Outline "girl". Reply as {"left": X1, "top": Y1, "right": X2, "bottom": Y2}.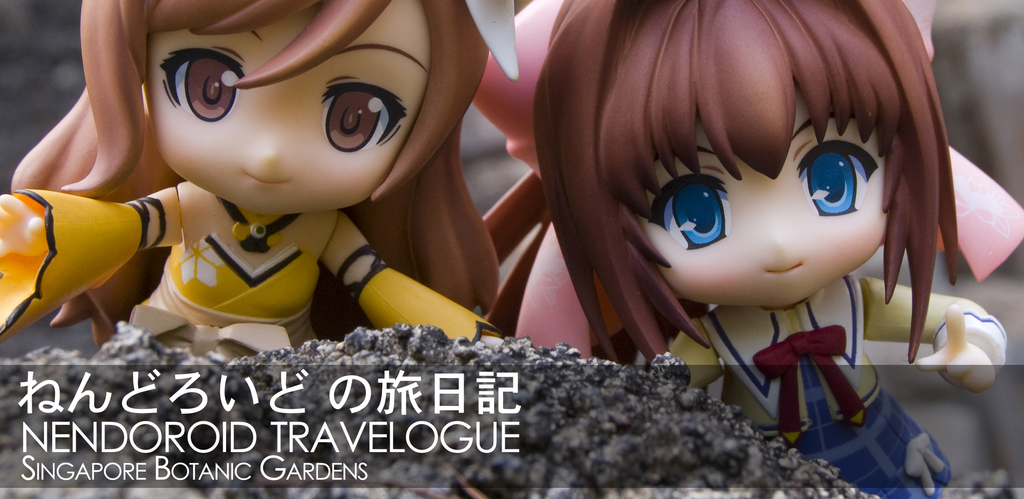
{"left": 0, "top": 0, "right": 519, "bottom": 364}.
